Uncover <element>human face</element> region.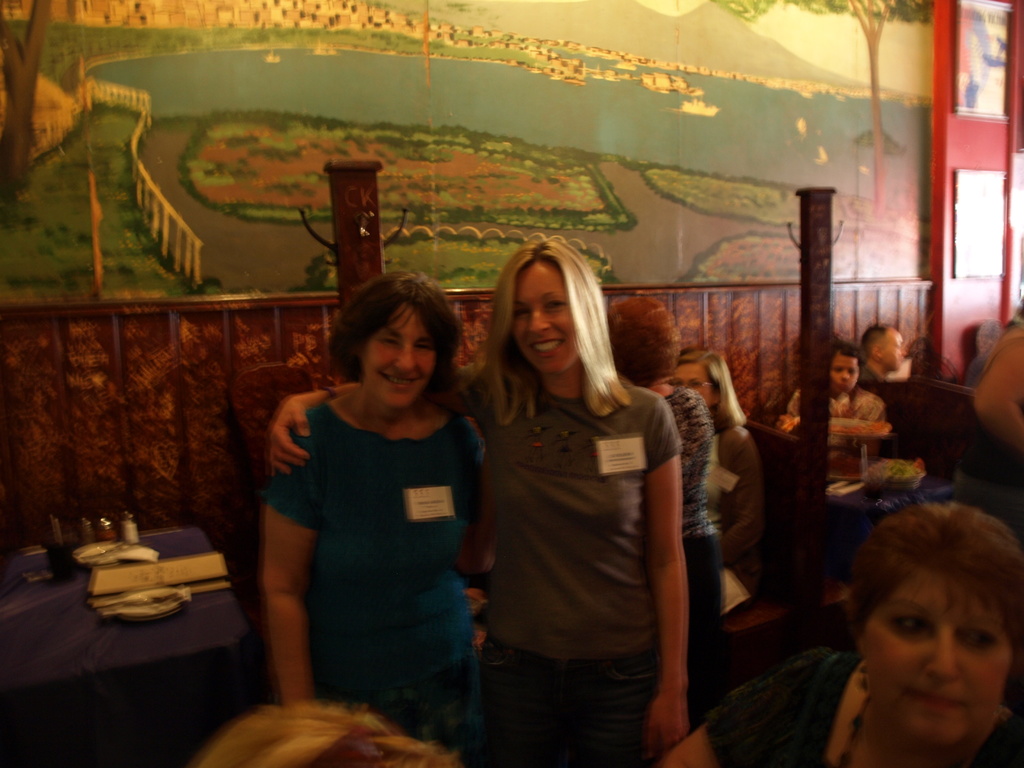
Uncovered: detection(884, 335, 908, 373).
